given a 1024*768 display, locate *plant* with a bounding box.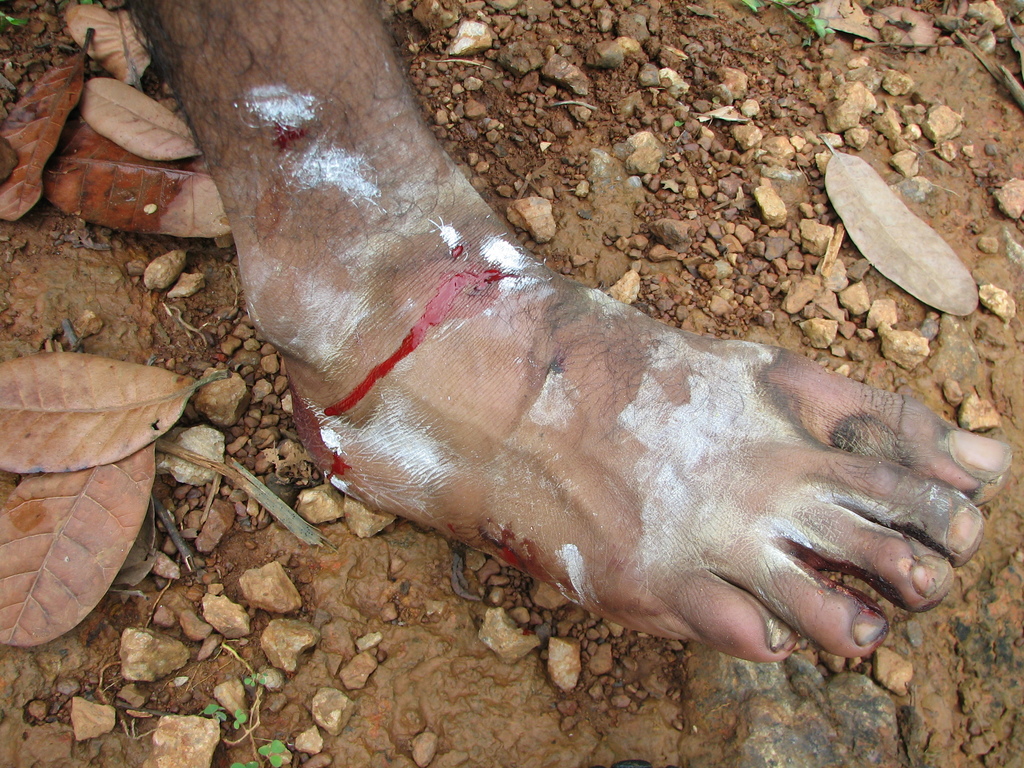
Located: box(244, 673, 267, 688).
